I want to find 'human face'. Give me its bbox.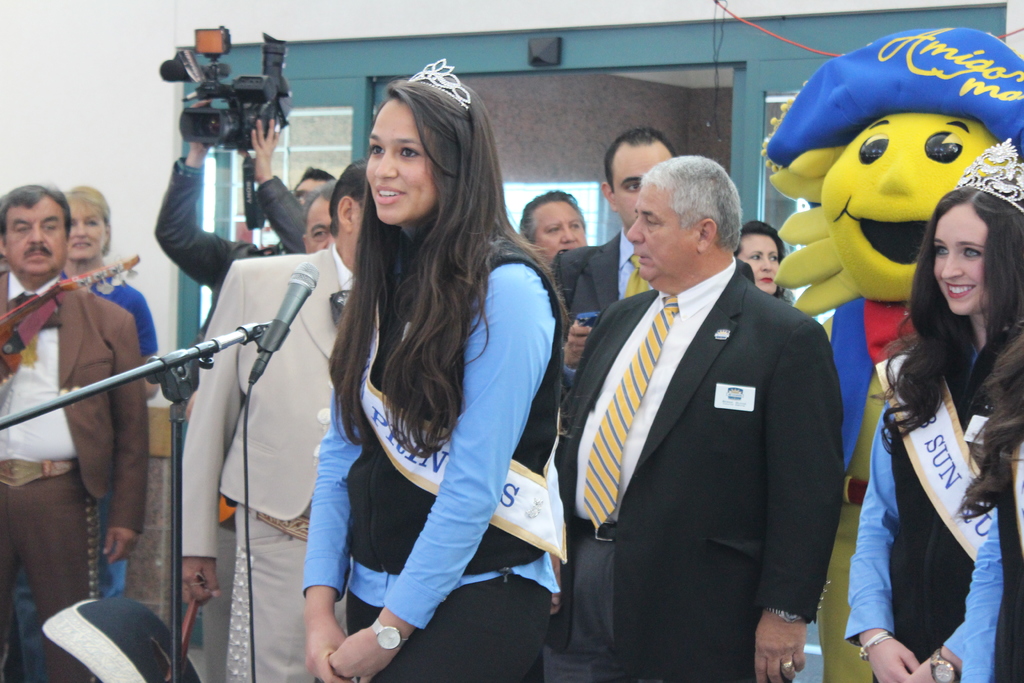
(362,101,431,220).
